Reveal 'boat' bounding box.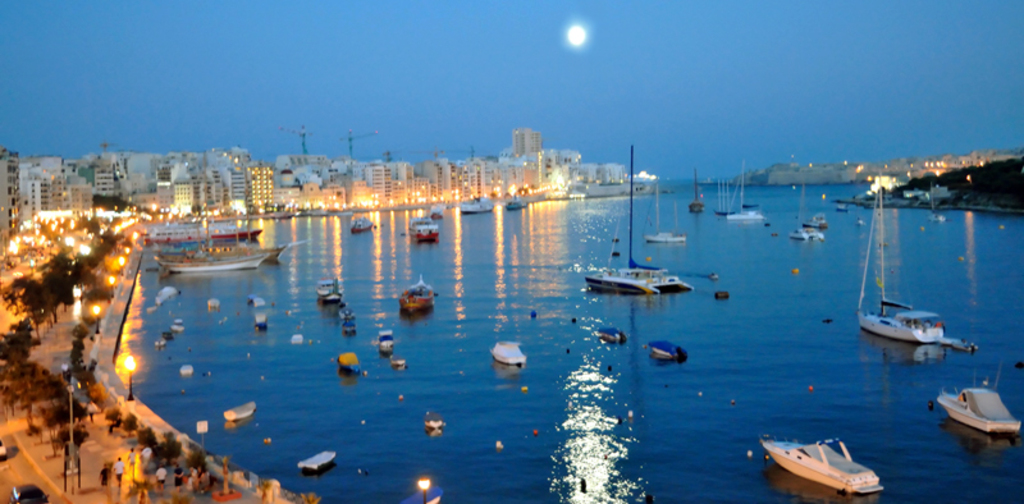
Revealed: Rect(810, 205, 829, 232).
